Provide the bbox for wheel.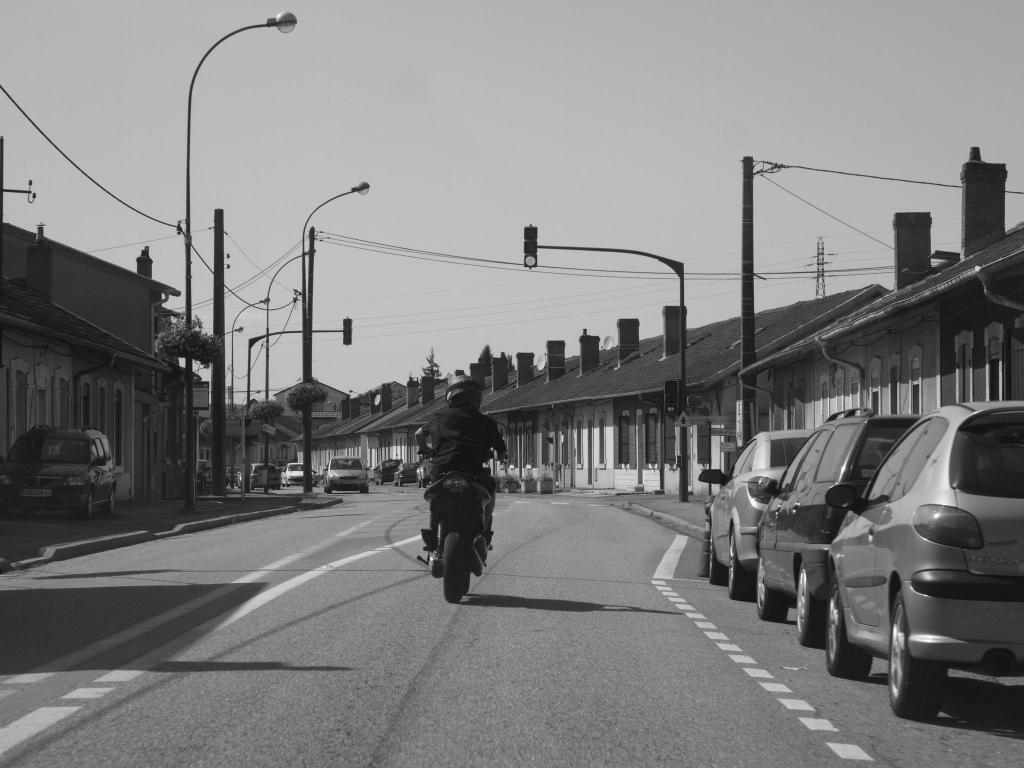
box=[108, 489, 118, 511].
